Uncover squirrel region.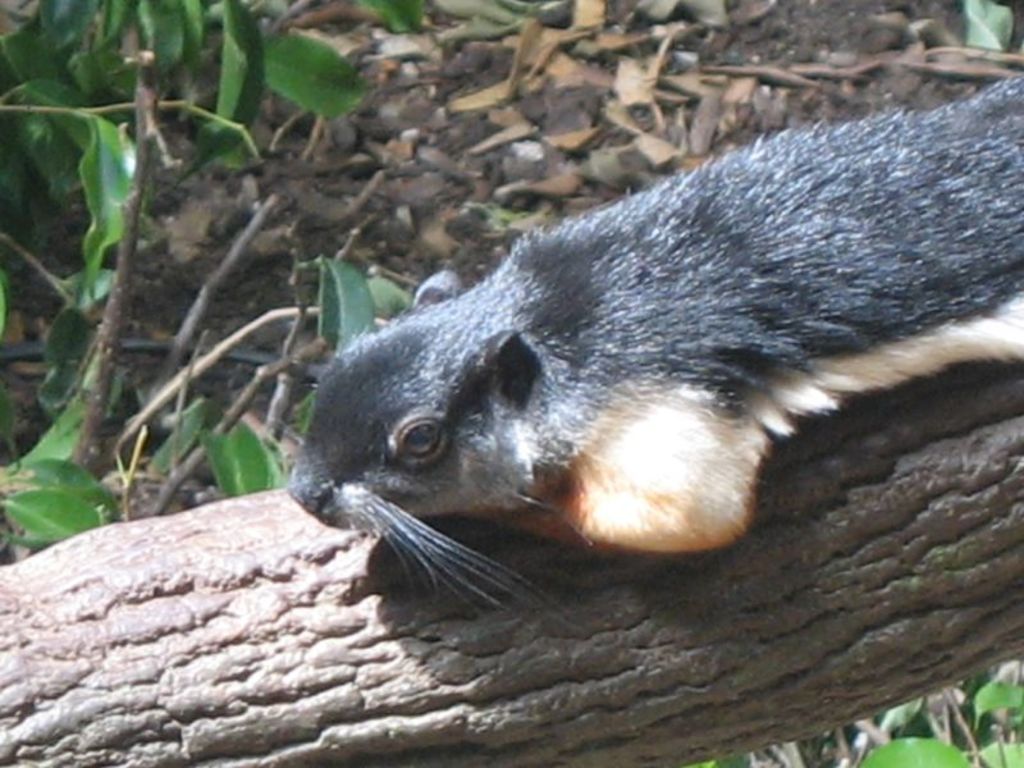
Uncovered: (287,69,1023,639).
